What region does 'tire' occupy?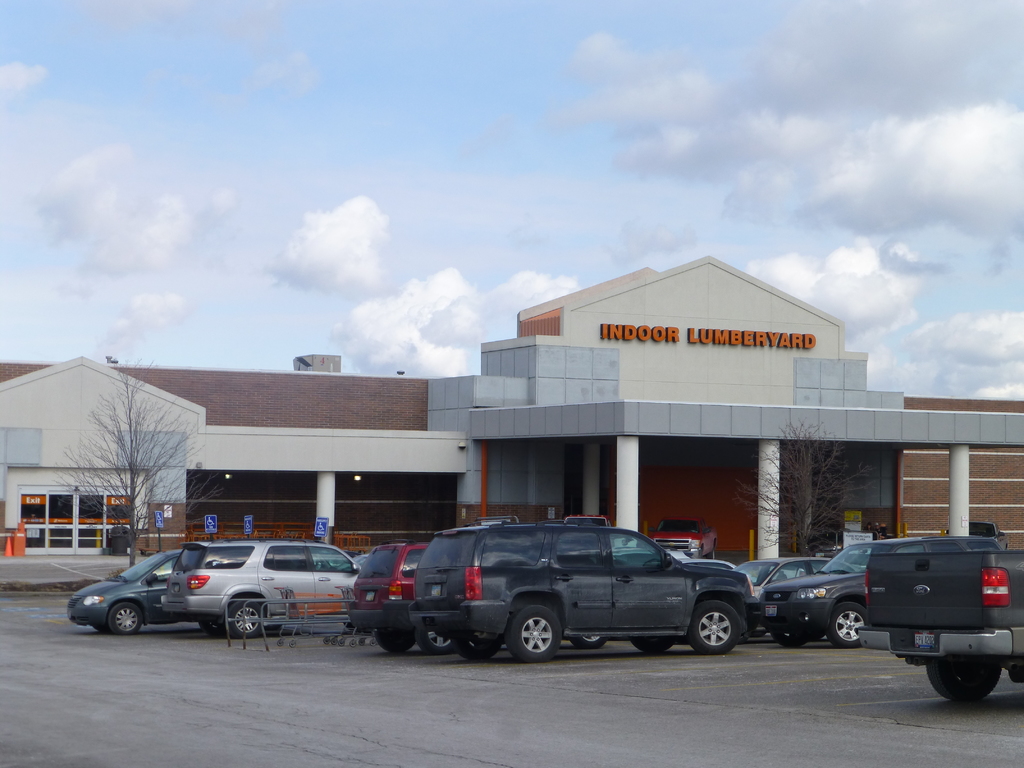
bbox=(374, 627, 410, 653).
